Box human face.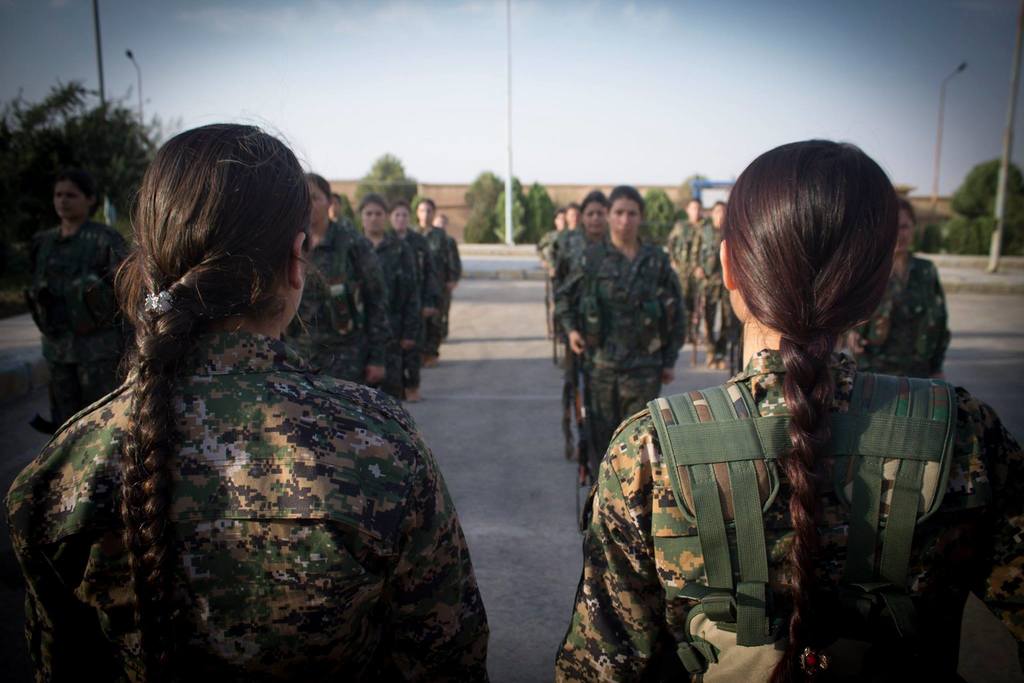
{"x1": 51, "y1": 182, "x2": 90, "y2": 220}.
